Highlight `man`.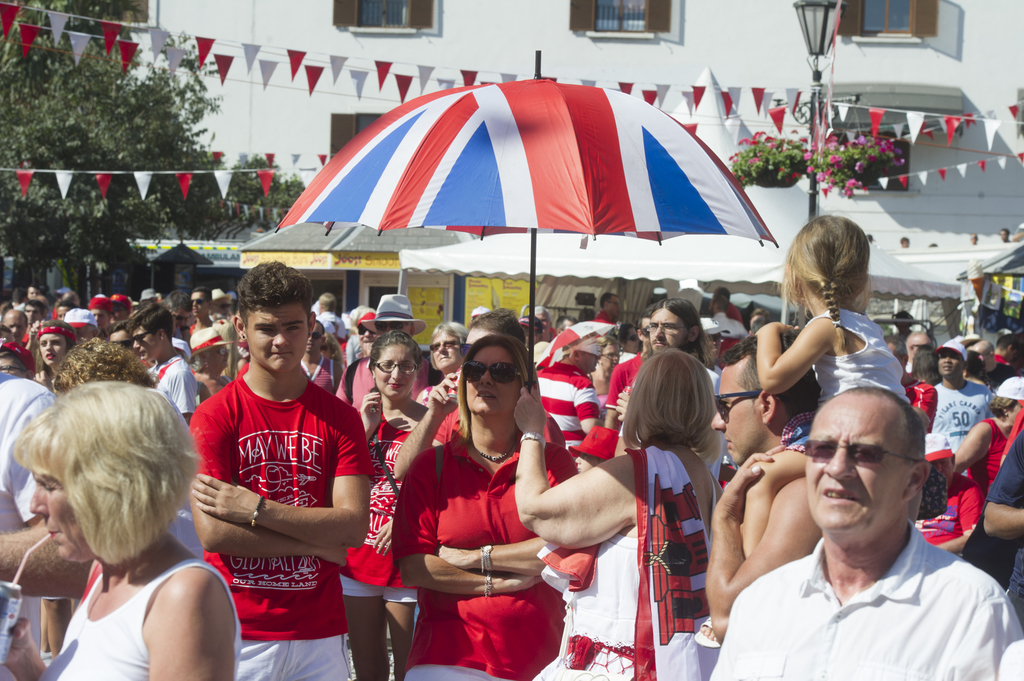
Highlighted region: <region>937, 343, 995, 457</region>.
